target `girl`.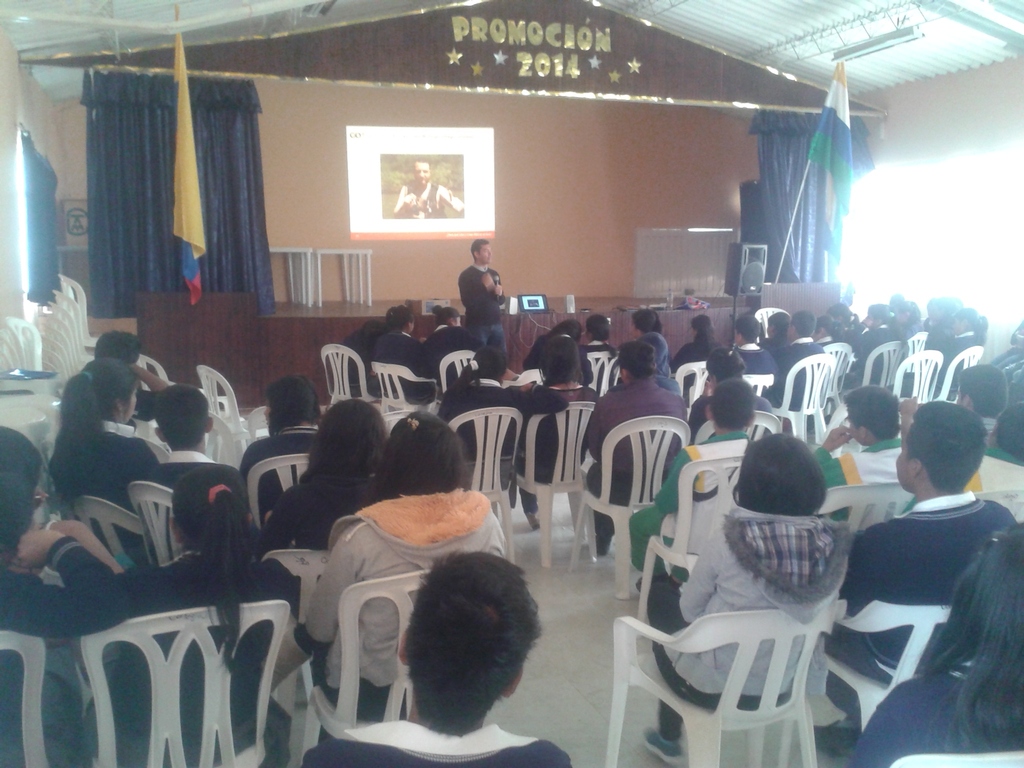
Target region: x1=824 y1=303 x2=860 y2=340.
